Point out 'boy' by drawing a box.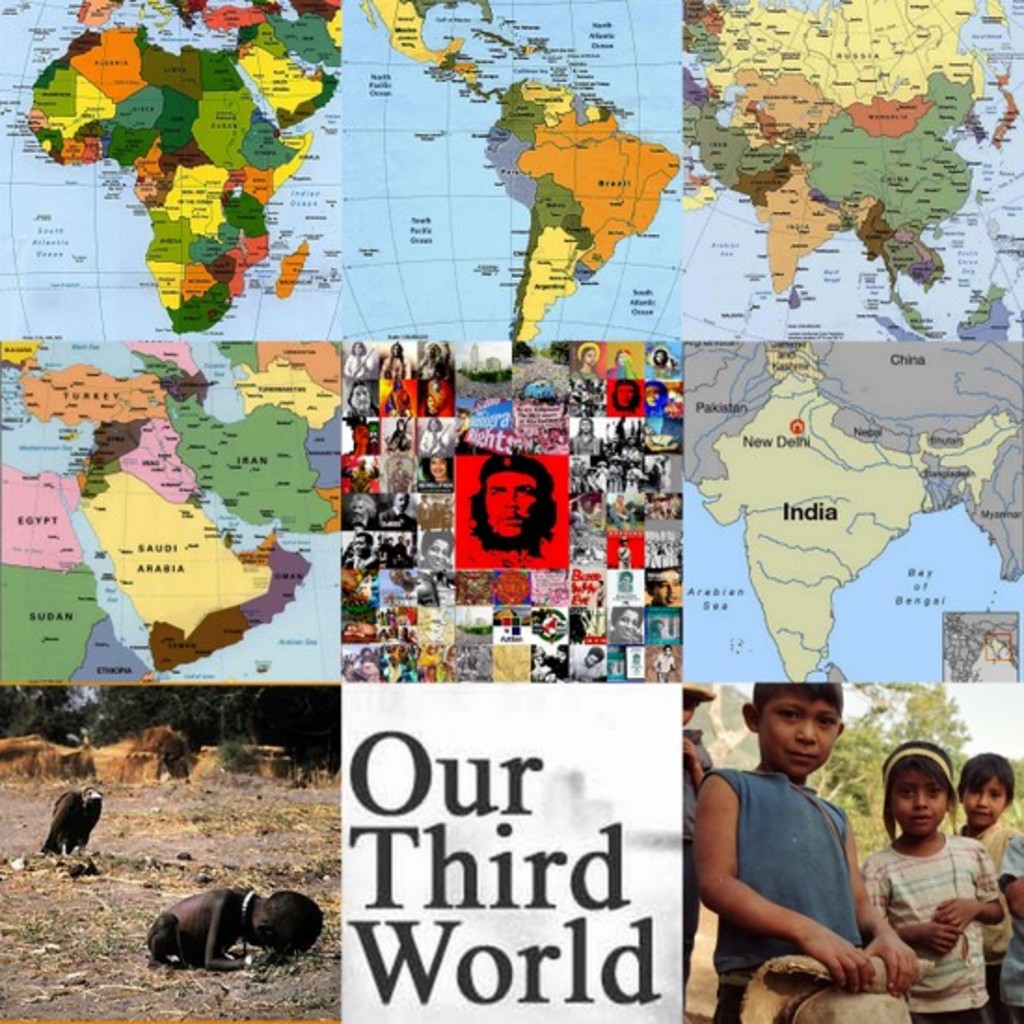
bbox=(998, 829, 1022, 1022).
